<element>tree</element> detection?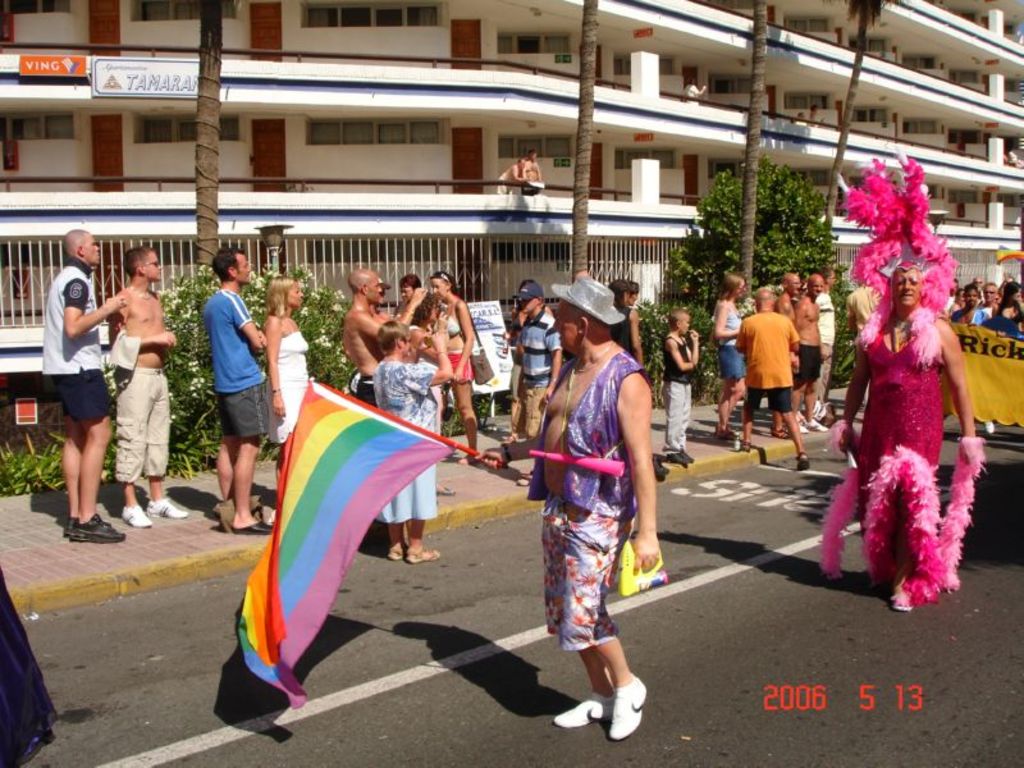
(left=829, top=0, right=895, bottom=234)
